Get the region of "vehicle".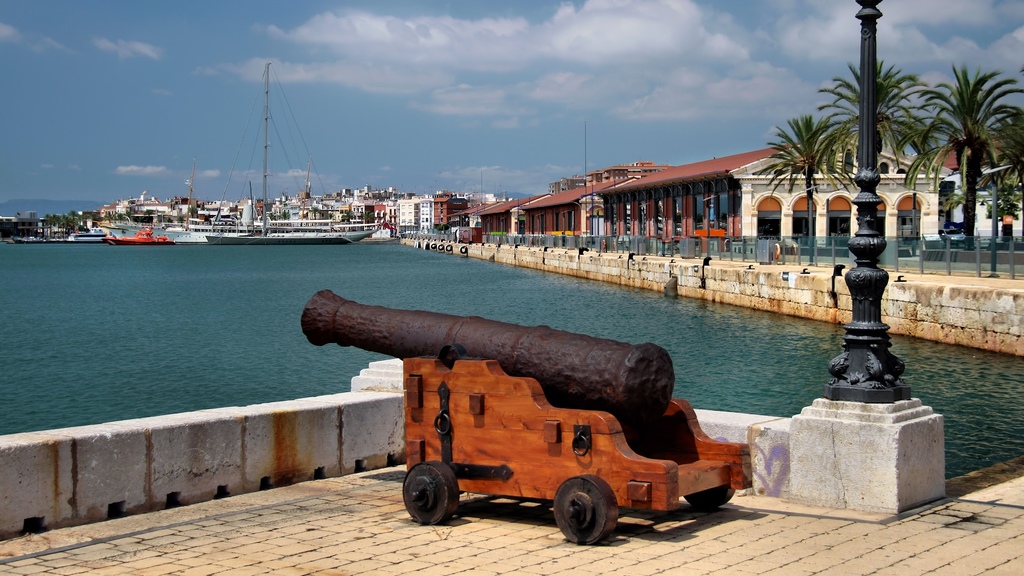
left=101, top=221, right=165, bottom=248.
